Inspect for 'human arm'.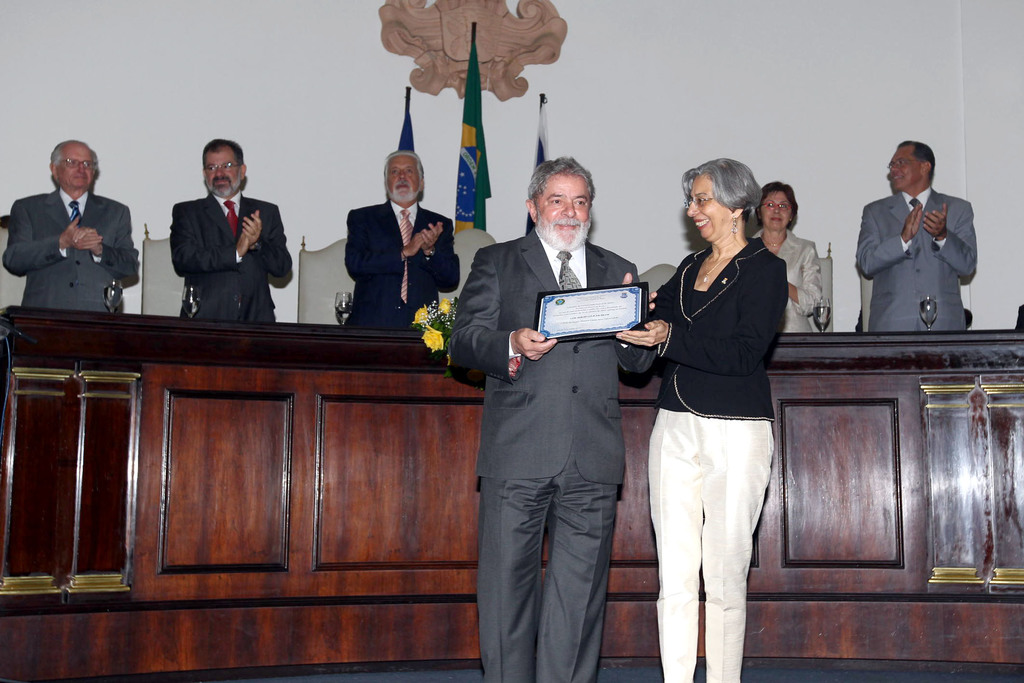
Inspection: [424, 207, 464, 296].
